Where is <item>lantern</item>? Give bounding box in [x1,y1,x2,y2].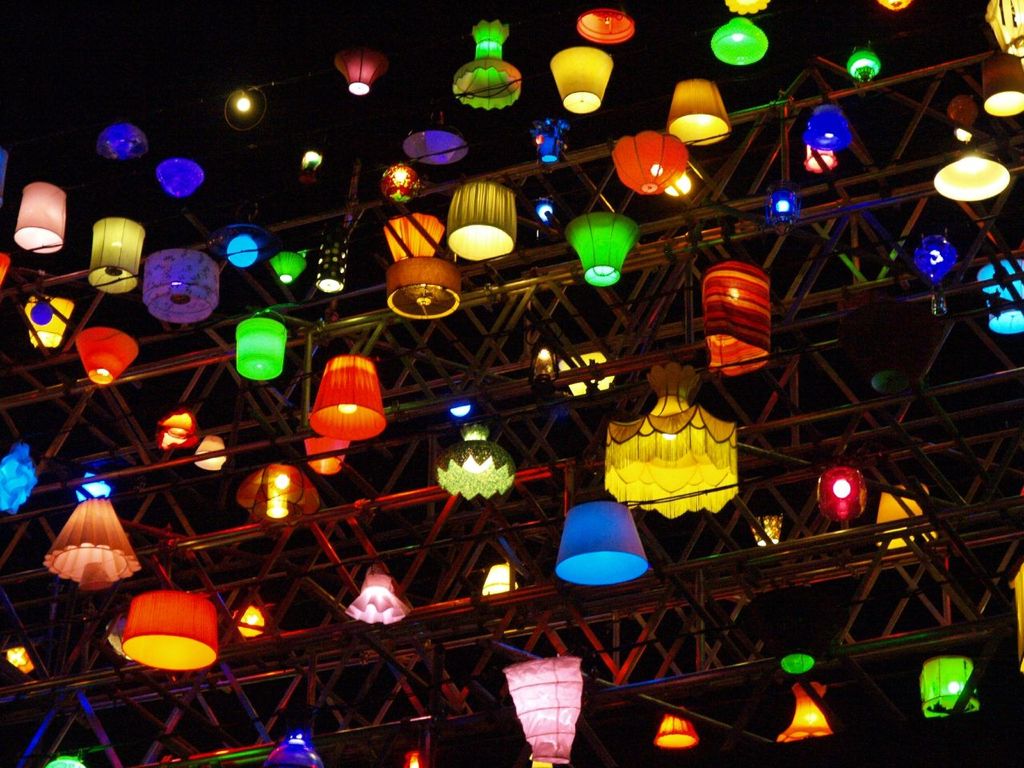
[42,496,142,592].
